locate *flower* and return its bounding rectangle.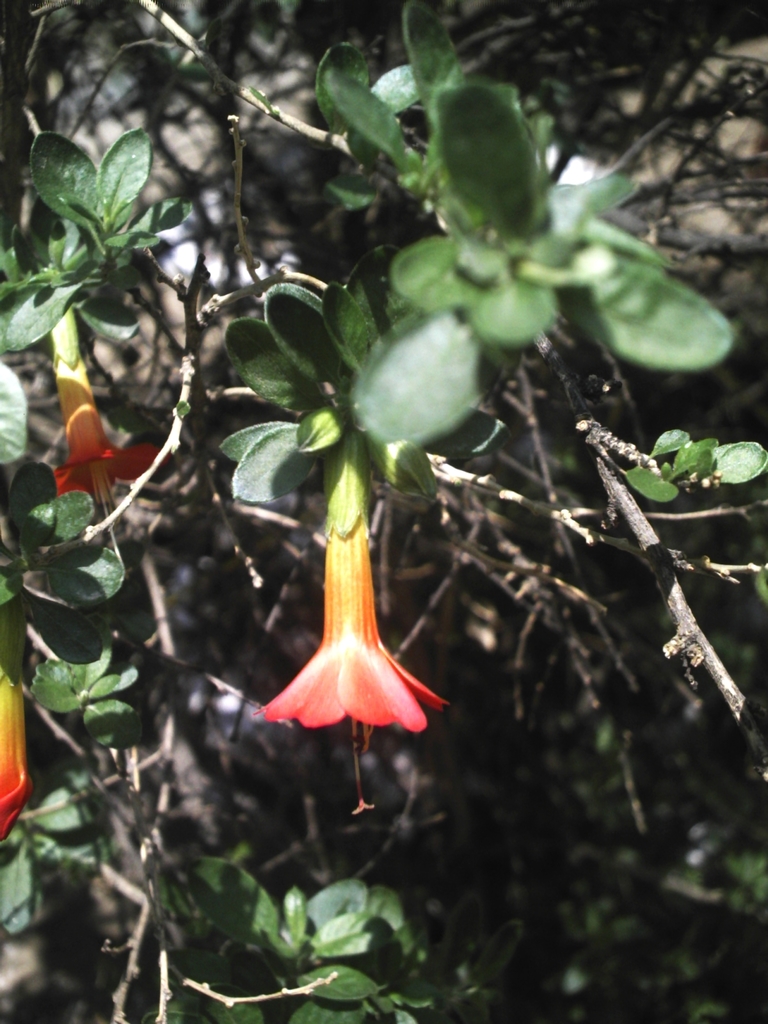
bbox(51, 308, 163, 499).
